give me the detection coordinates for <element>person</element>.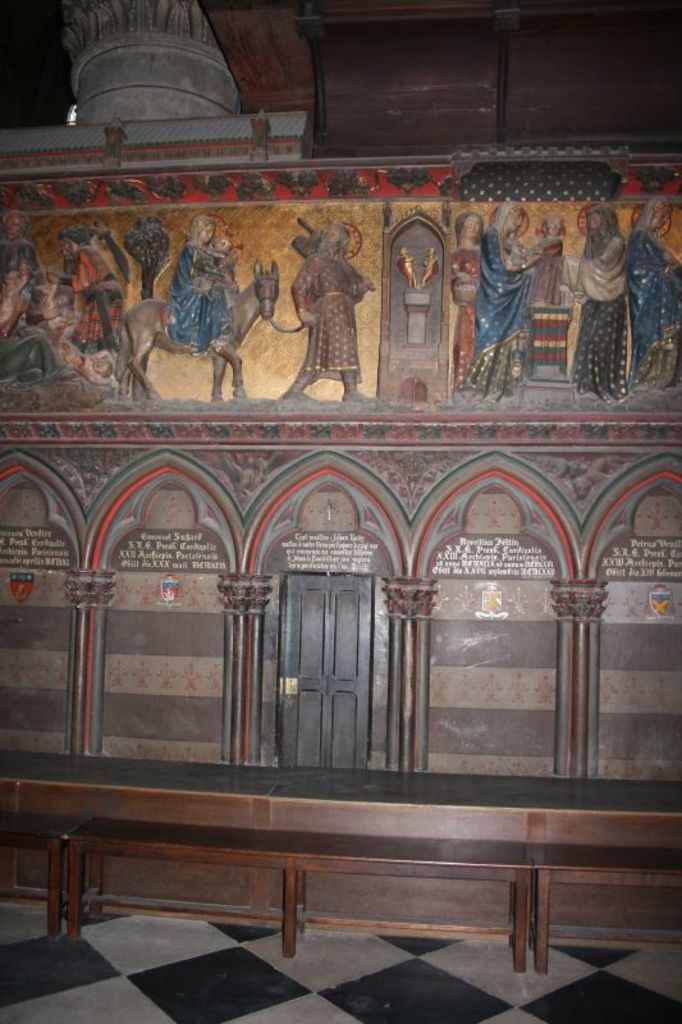
l=575, t=207, r=632, b=394.
